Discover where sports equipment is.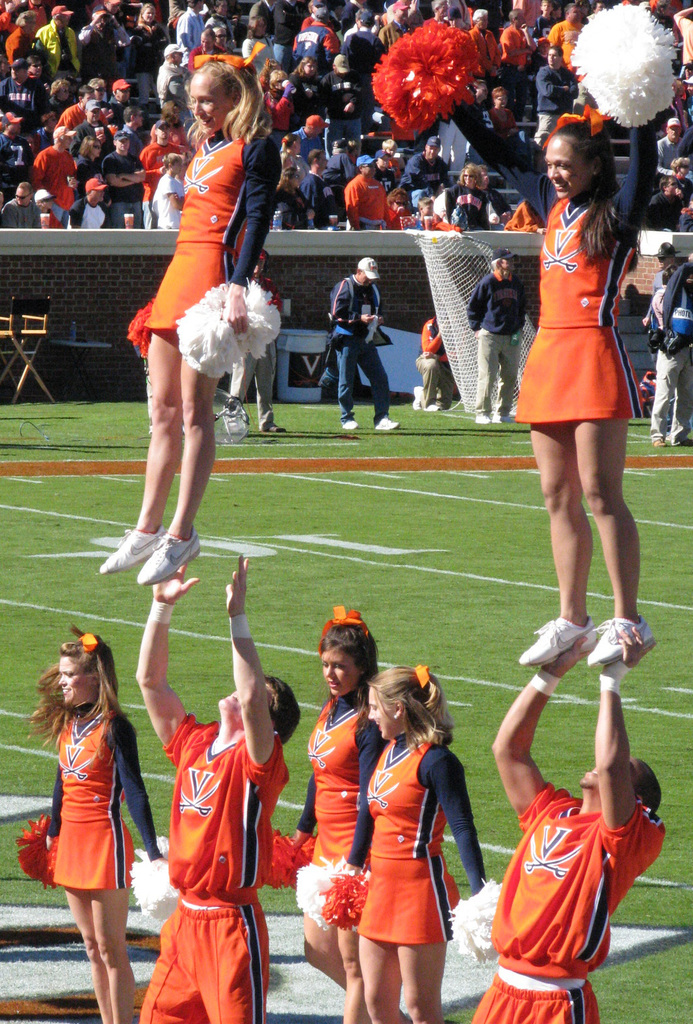
Discovered at crop(584, 617, 656, 670).
